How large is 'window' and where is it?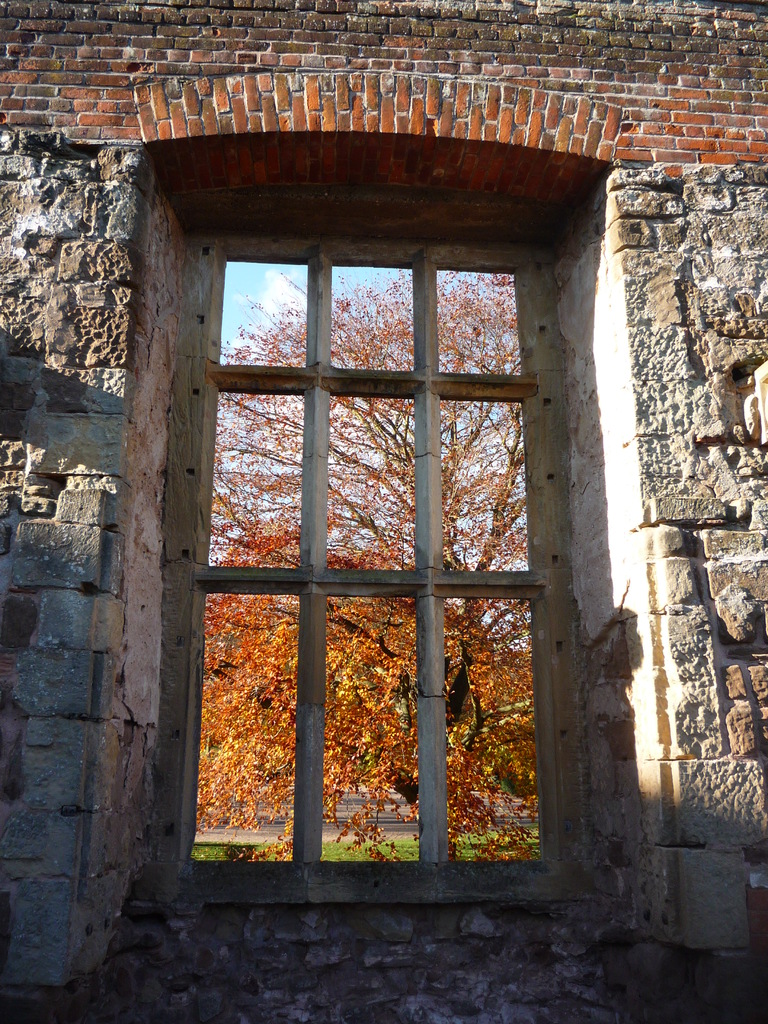
Bounding box: bbox=(172, 232, 584, 905).
